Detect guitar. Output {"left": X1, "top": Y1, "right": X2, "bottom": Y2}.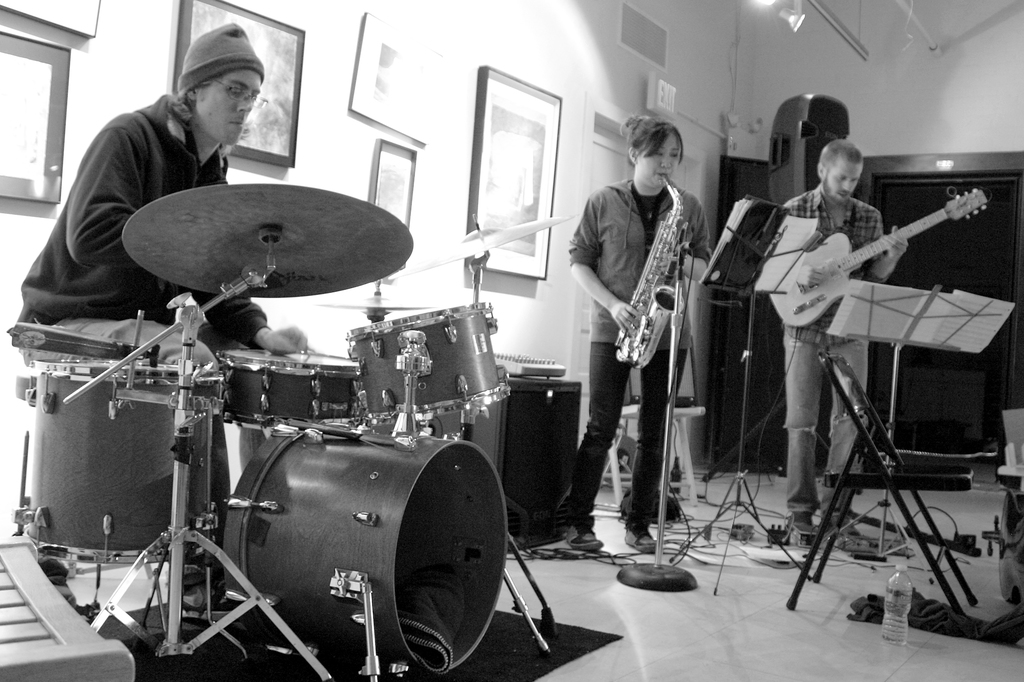
{"left": 767, "top": 187, "right": 989, "bottom": 329}.
